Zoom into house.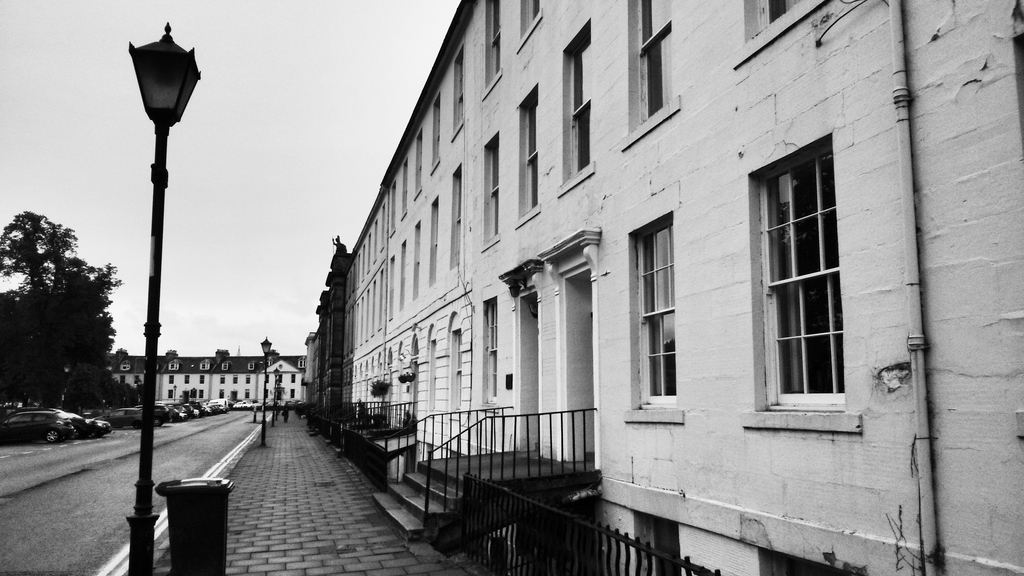
Zoom target: 101 334 312 414.
